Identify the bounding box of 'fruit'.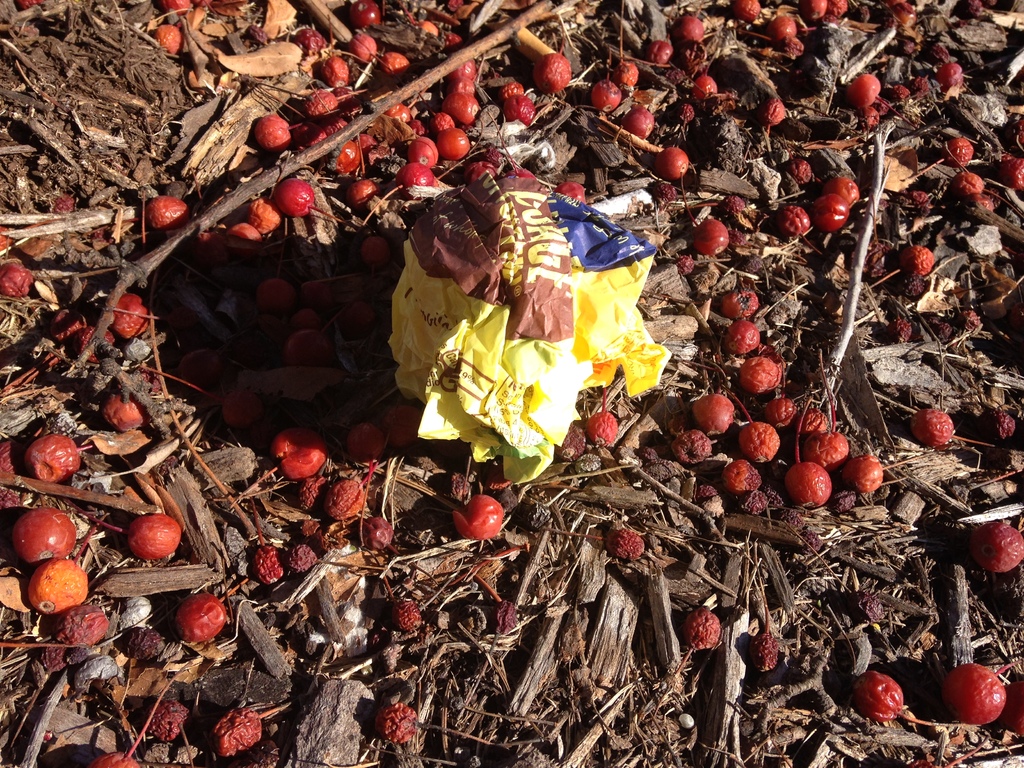
x1=99 y1=393 x2=140 y2=437.
